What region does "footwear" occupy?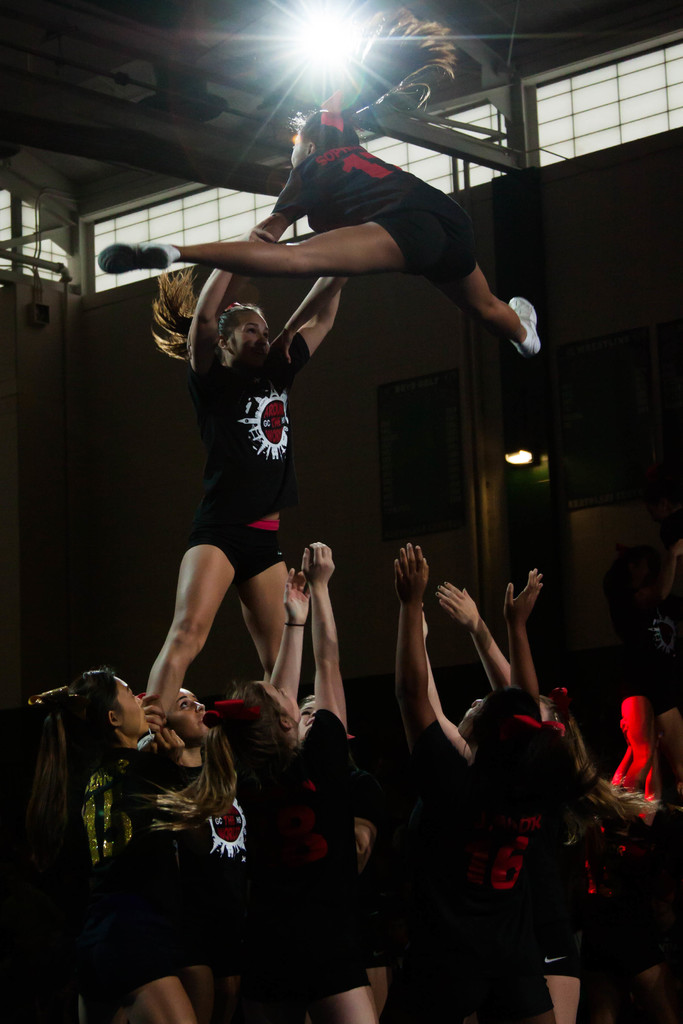
[88, 237, 172, 276].
